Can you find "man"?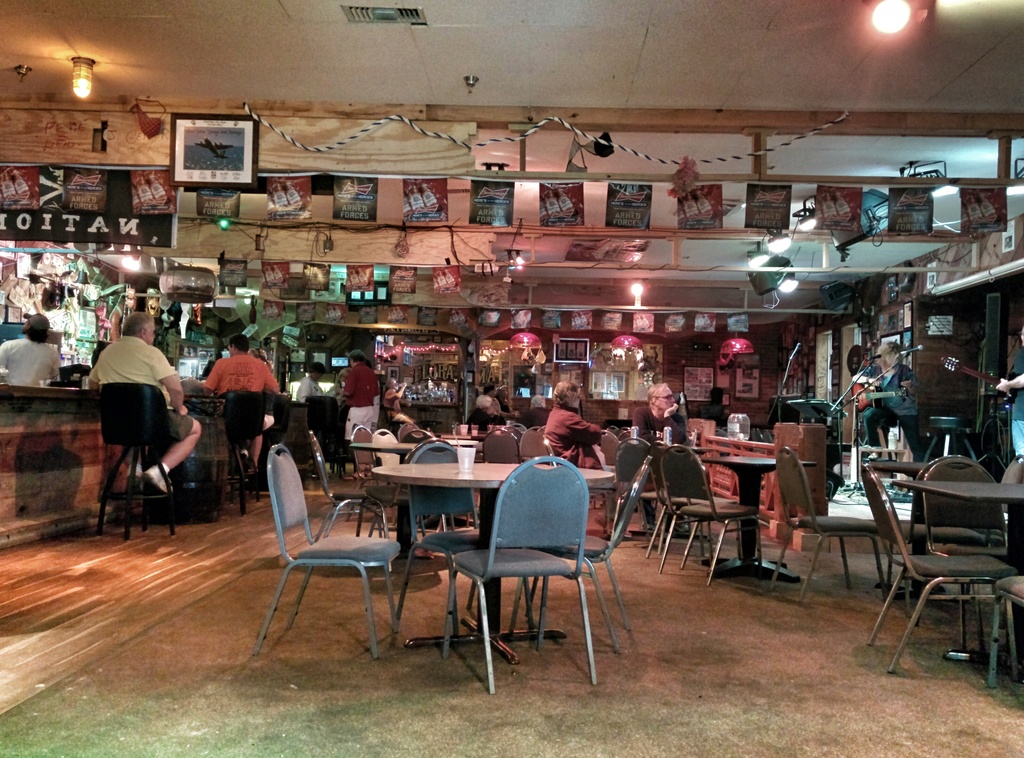
Yes, bounding box: box(334, 350, 379, 479).
